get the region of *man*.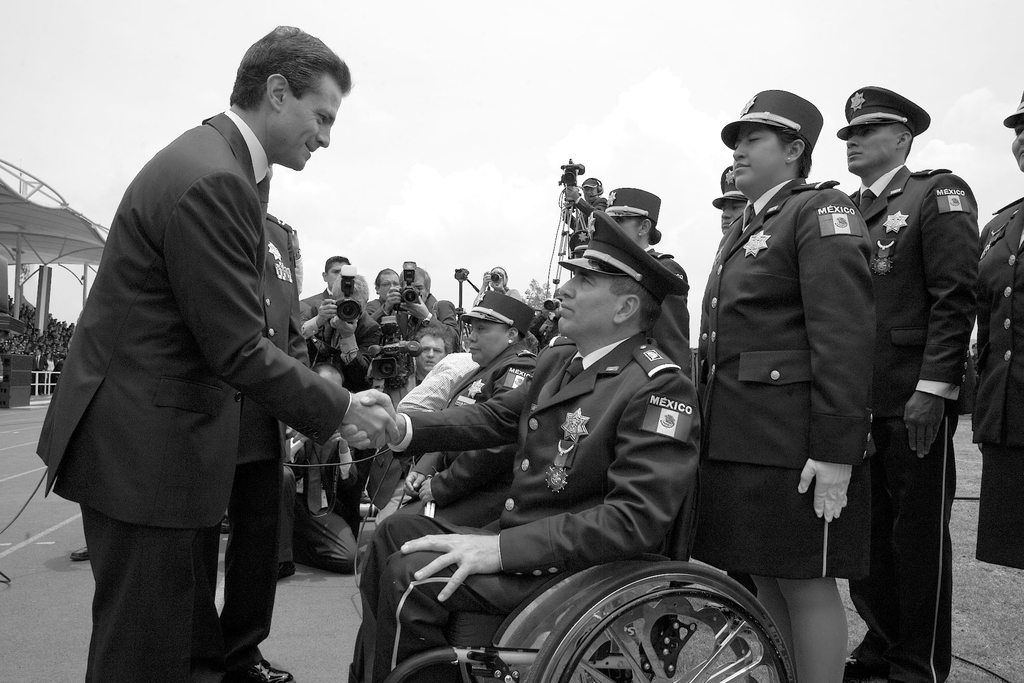
box=[712, 168, 750, 249].
